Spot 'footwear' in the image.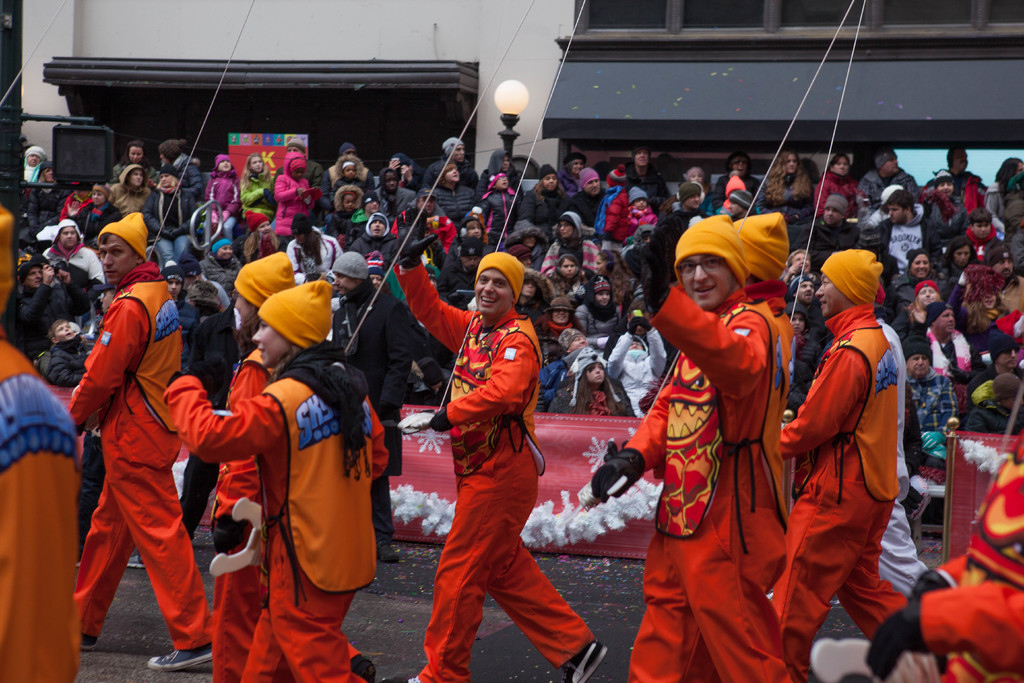
'footwear' found at locate(557, 638, 611, 682).
